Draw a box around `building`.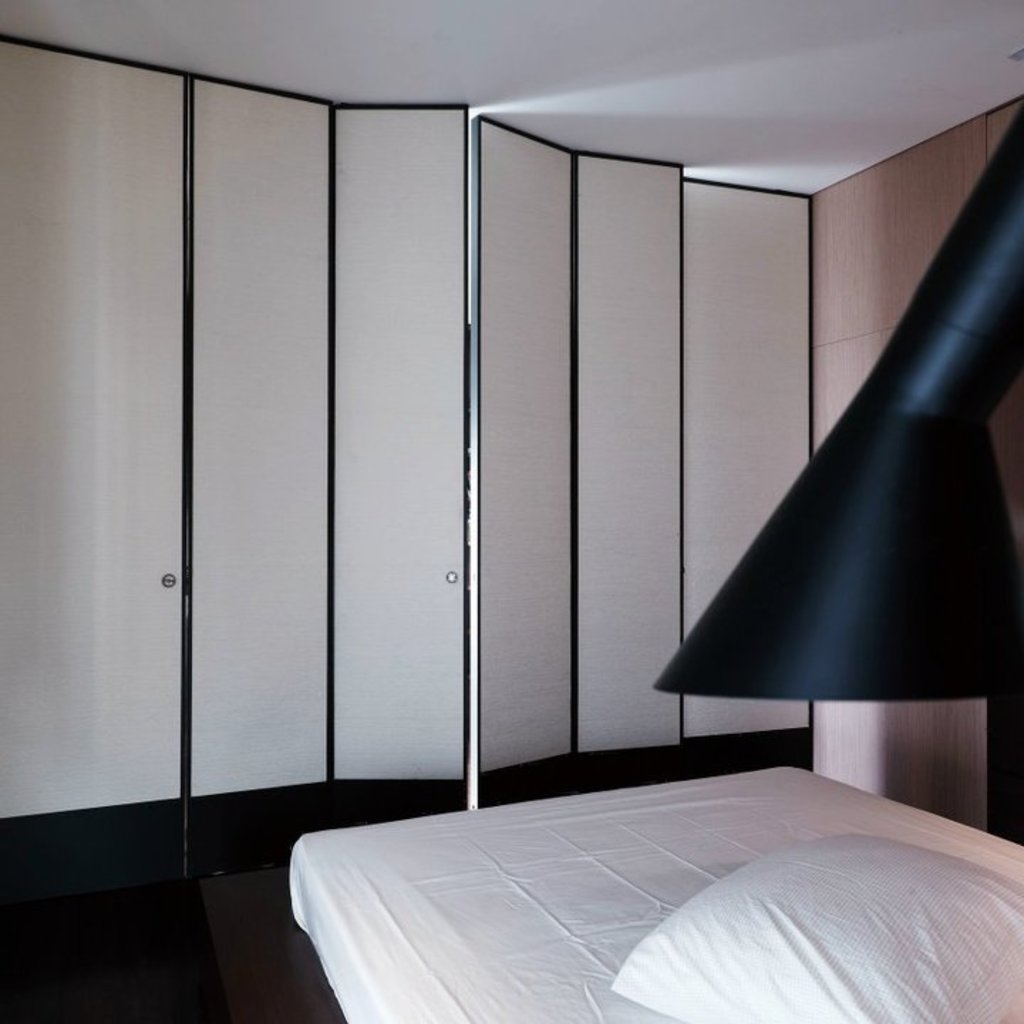
BBox(0, 0, 1023, 1023).
